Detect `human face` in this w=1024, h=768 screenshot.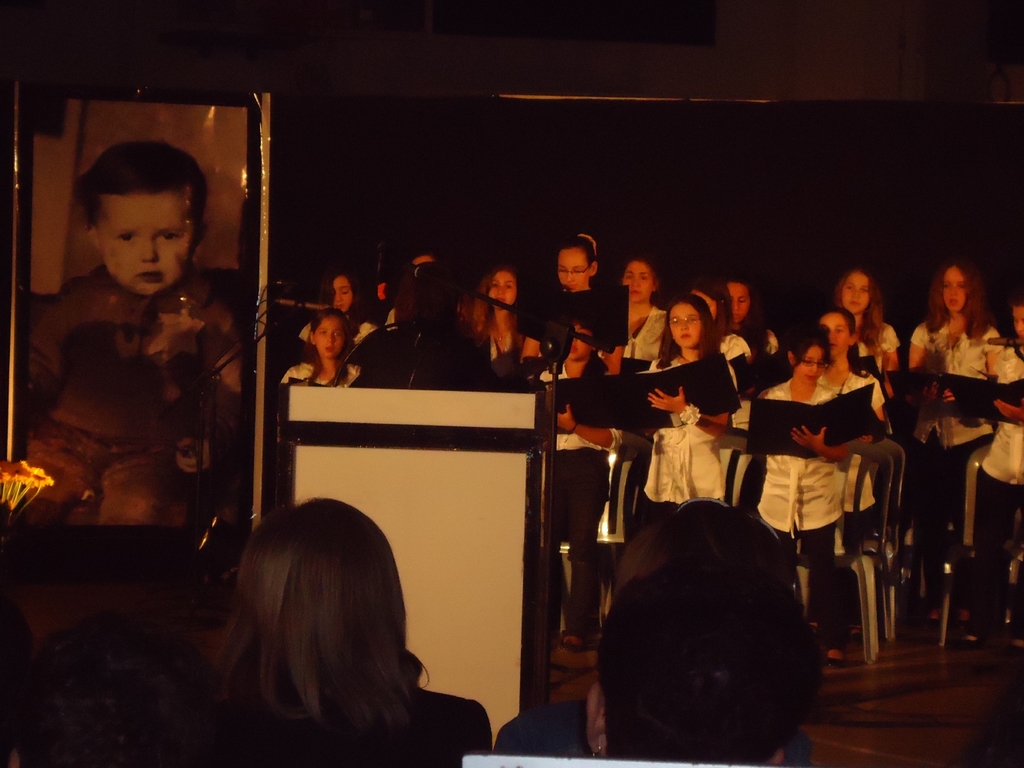
Detection: select_region(552, 242, 590, 294).
